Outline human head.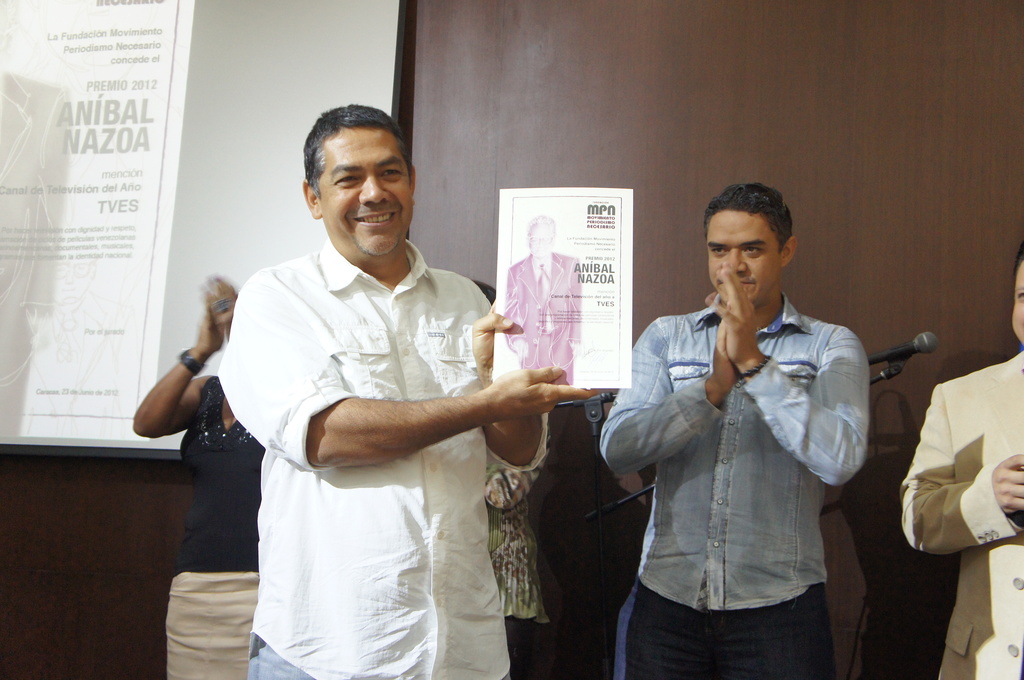
Outline: bbox(288, 104, 419, 247).
